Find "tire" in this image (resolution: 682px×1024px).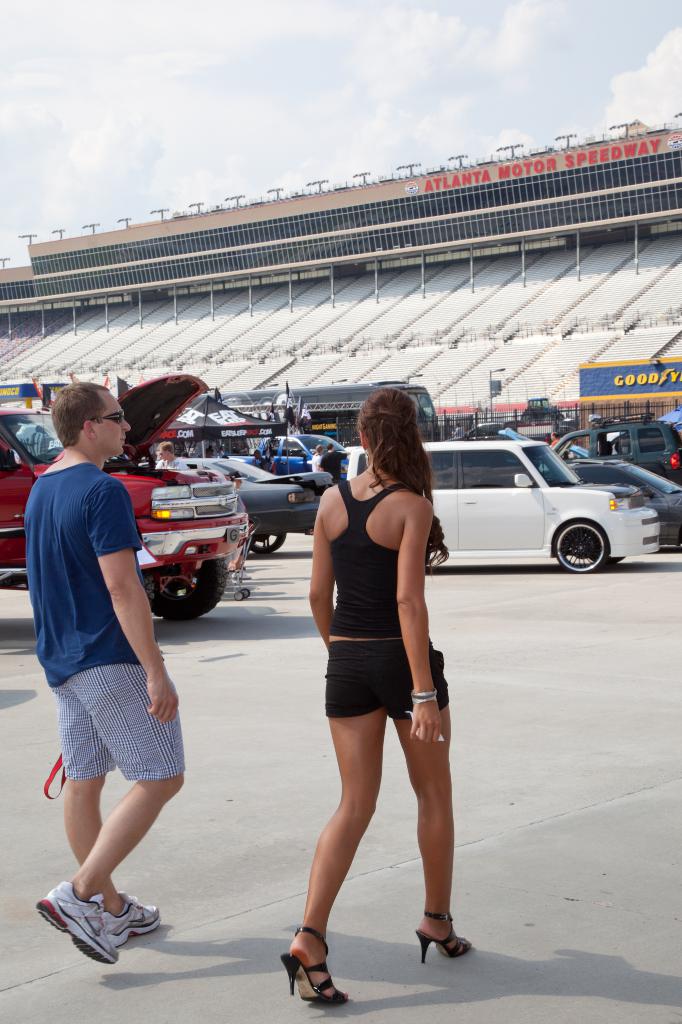
bbox=(555, 517, 612, 575).
